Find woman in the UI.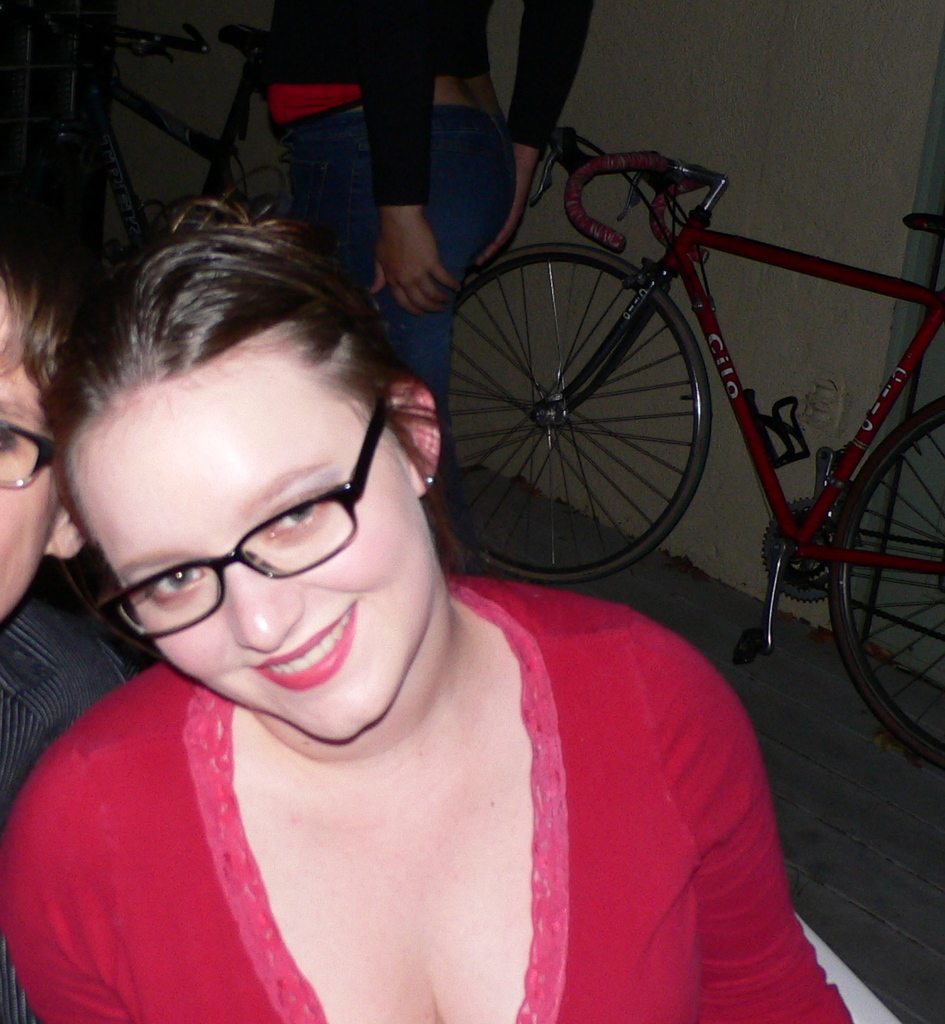
UI element at pyautogui.locateOnScreen(14, 154, 788, 1008).
